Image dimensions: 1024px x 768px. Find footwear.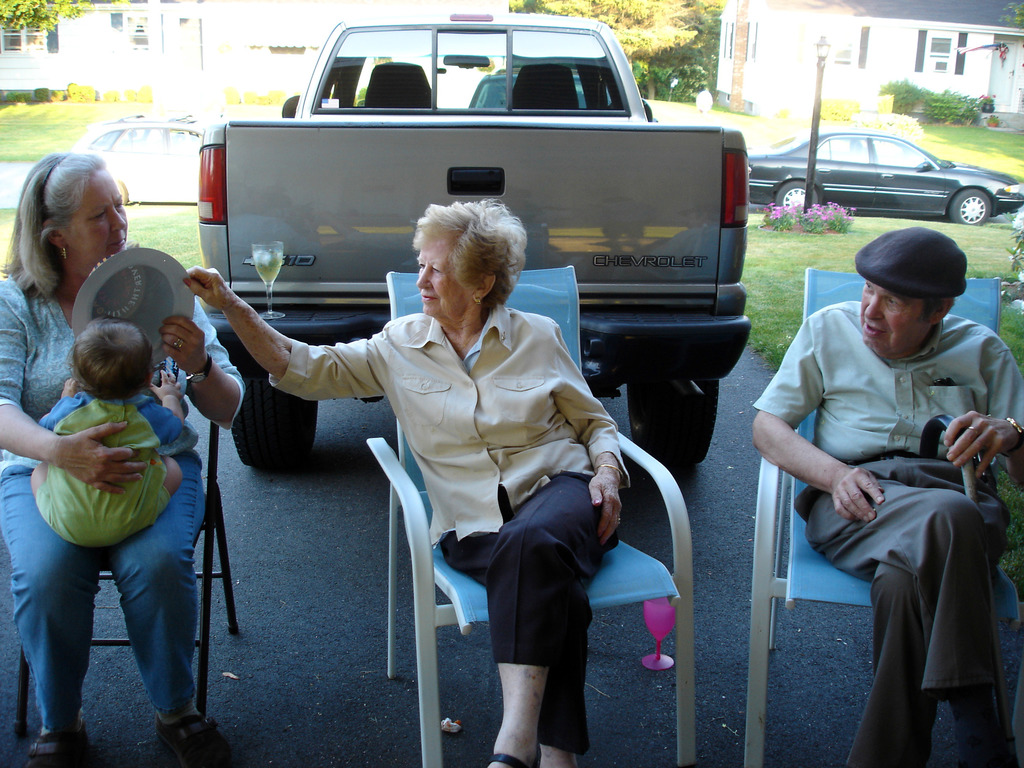
{"left": 483, "top": 740, "right": 540, "bottom": 767}.
